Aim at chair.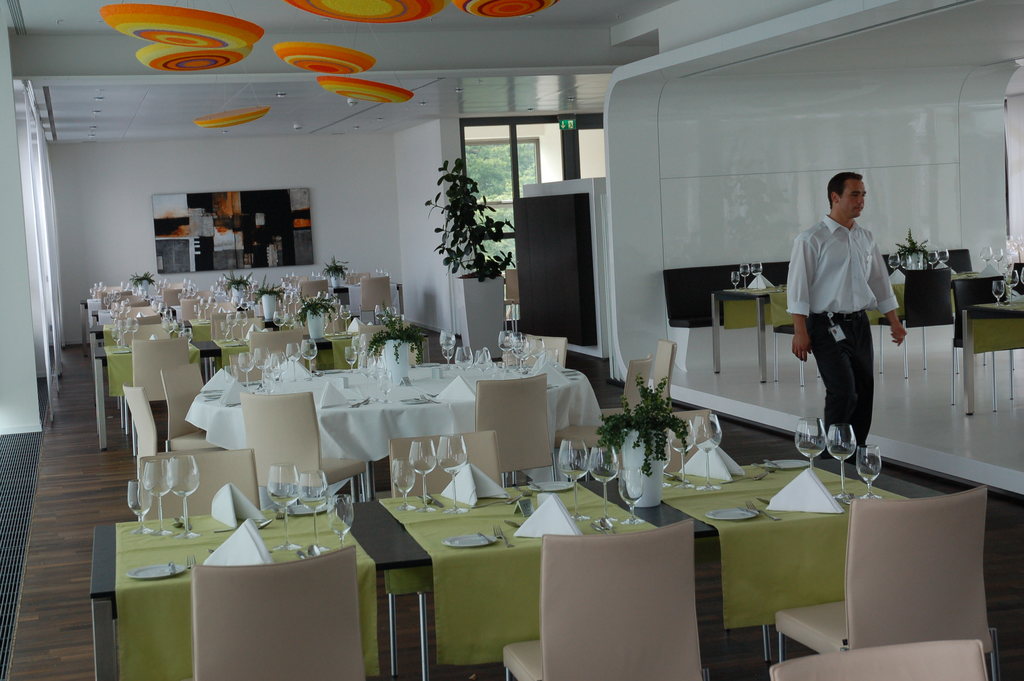
Aimed at {"left": 209, "top": 306, "right": 253, "bottom": 336}.
